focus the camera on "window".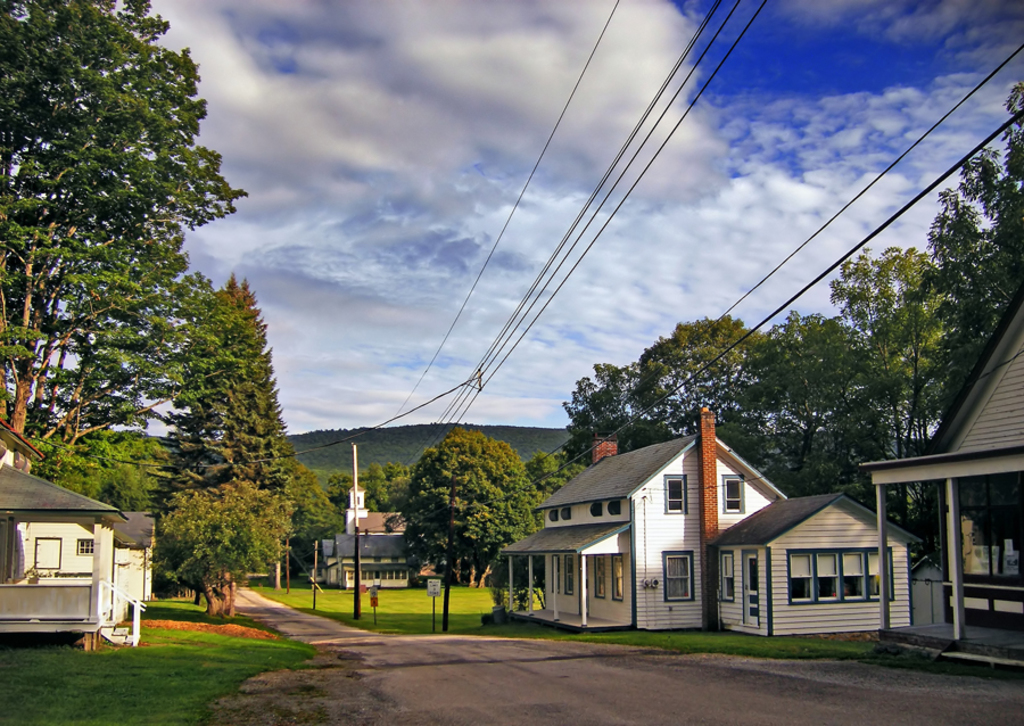
Focus region: box(781, 547, 819, 609).
